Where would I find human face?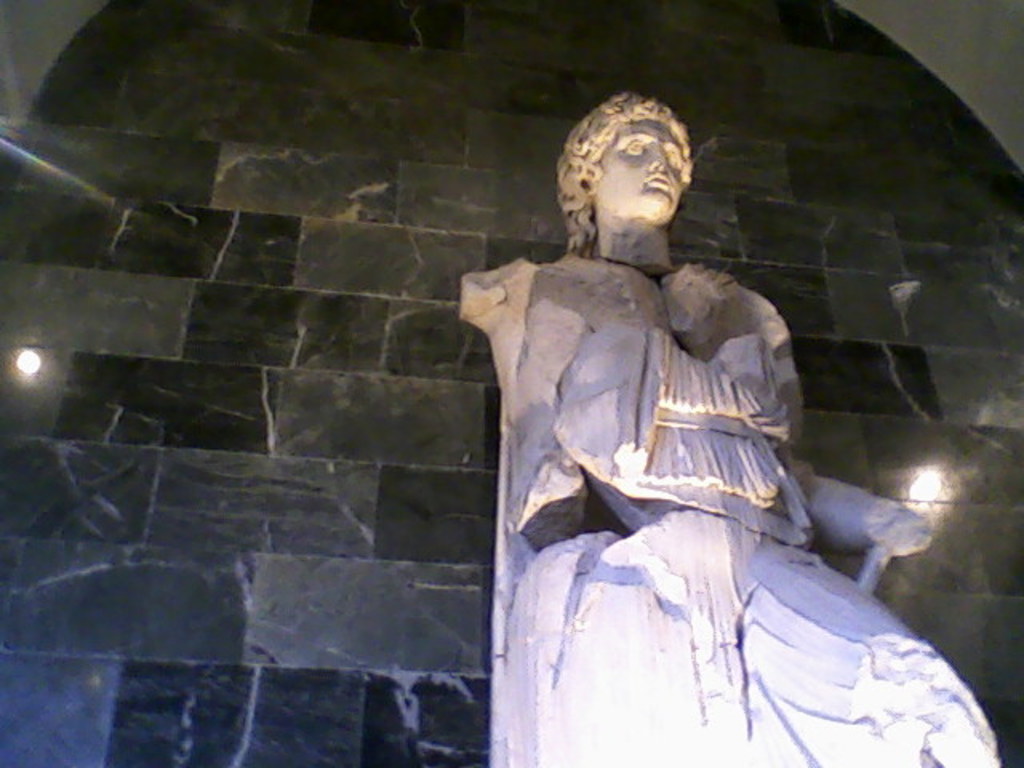
At (571,104,699,240).
